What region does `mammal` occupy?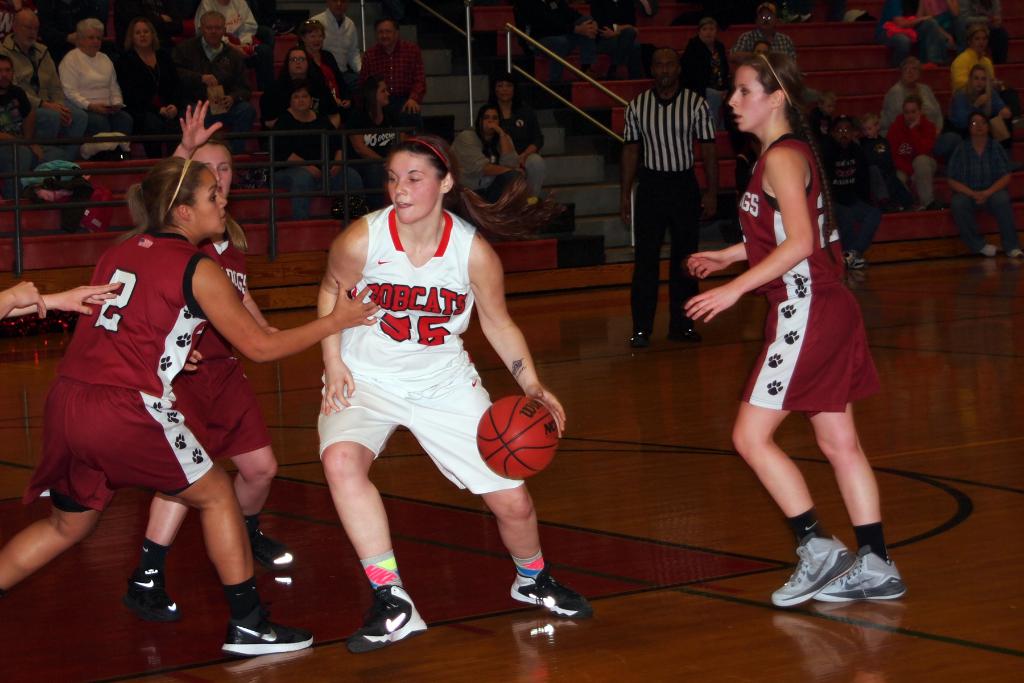
region(808, 110, 890, 281).
